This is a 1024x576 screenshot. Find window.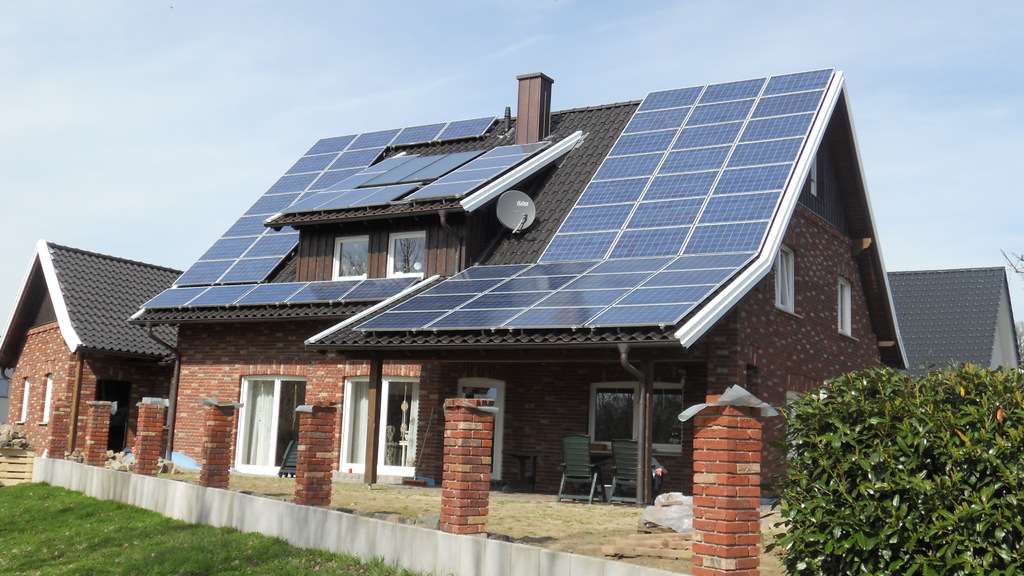
Bounding box: region(645, 385, 699, 492).
